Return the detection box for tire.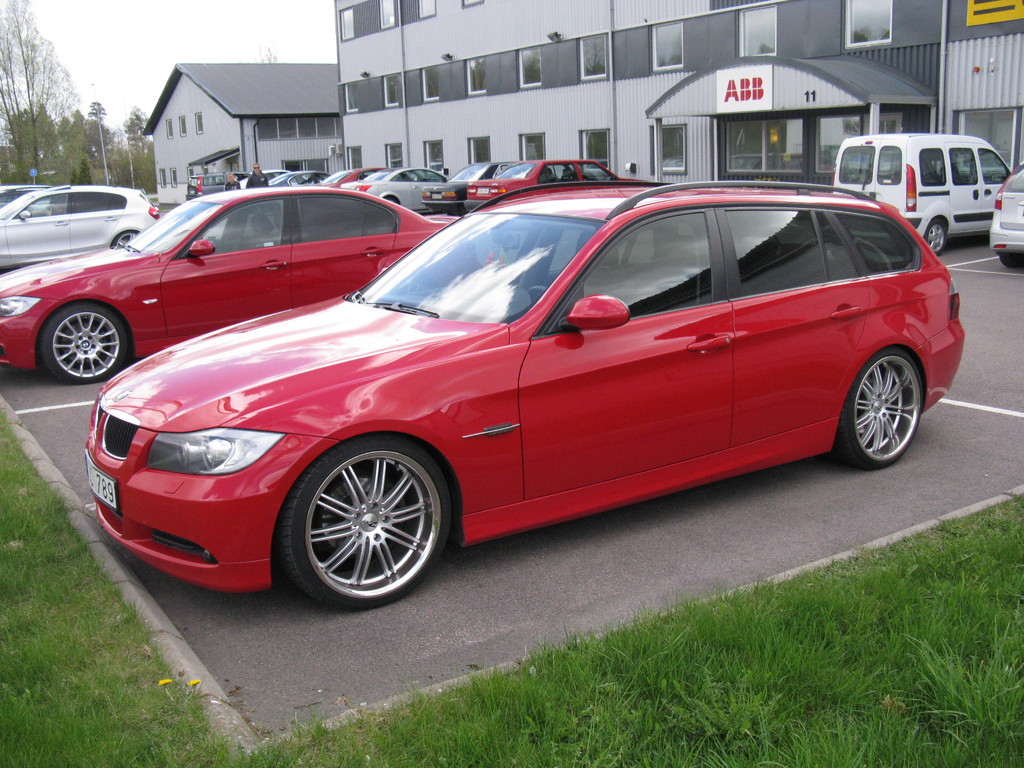
Rect(278, 438, 452, 613).
